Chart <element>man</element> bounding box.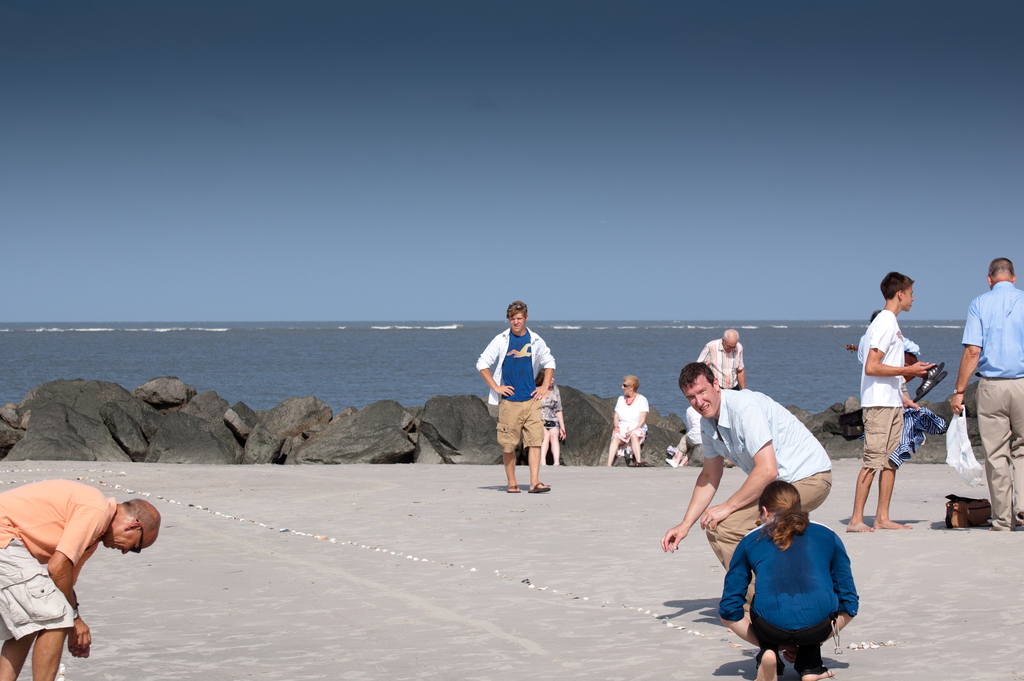
Charted: (x1=703, y1=331, x2=746, y2=466).
